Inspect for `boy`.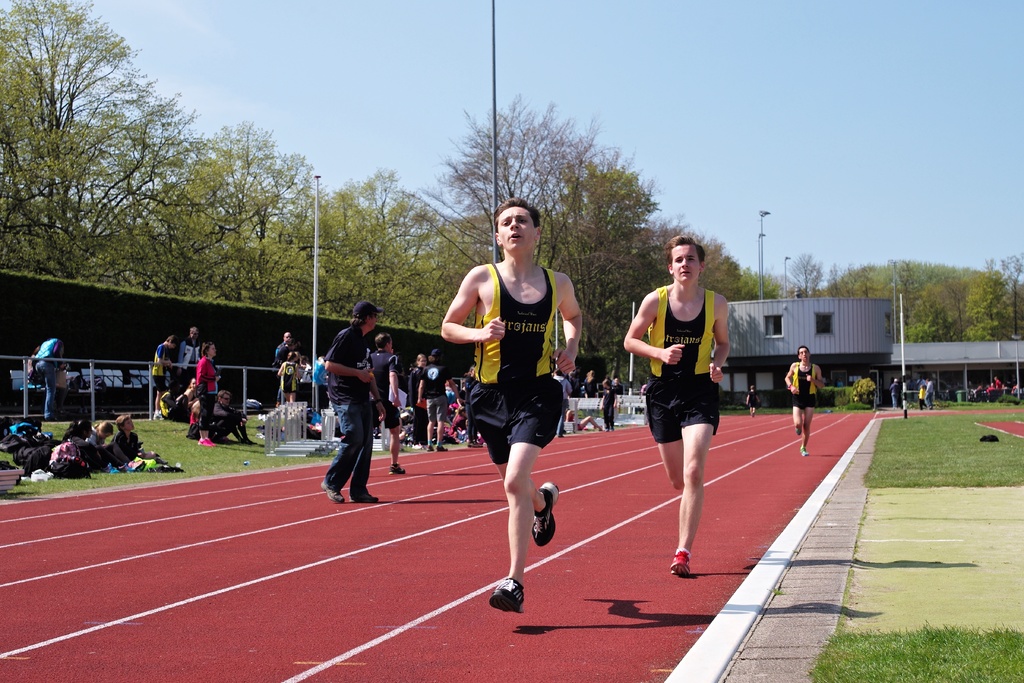
Inspection: rect(113, 414, 157, 459).
